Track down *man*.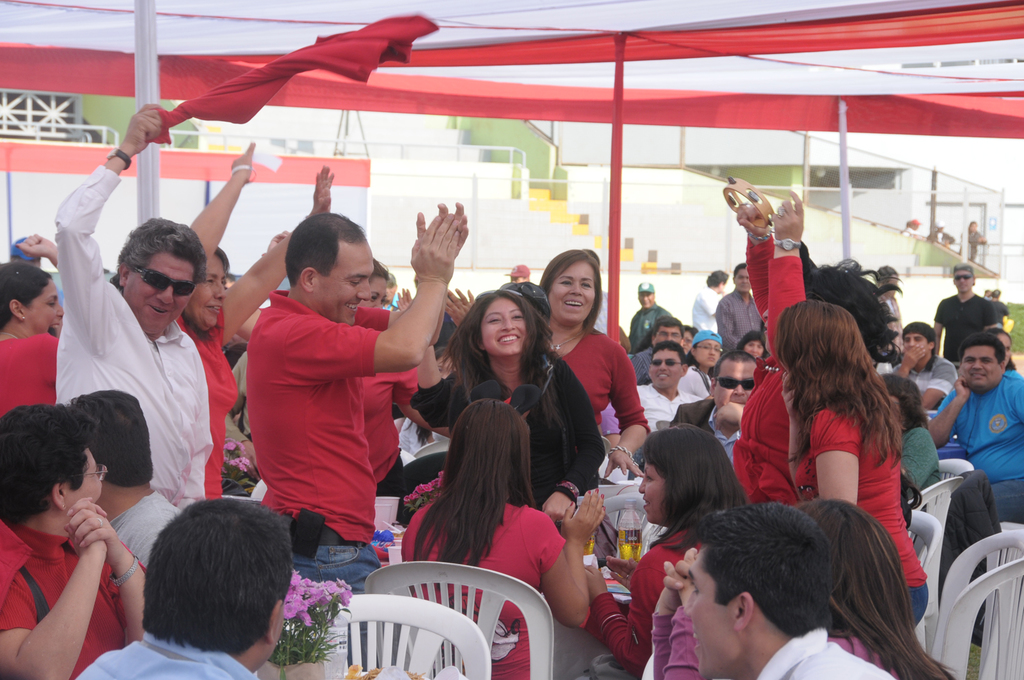
Tracked to 926:264:999:369.
